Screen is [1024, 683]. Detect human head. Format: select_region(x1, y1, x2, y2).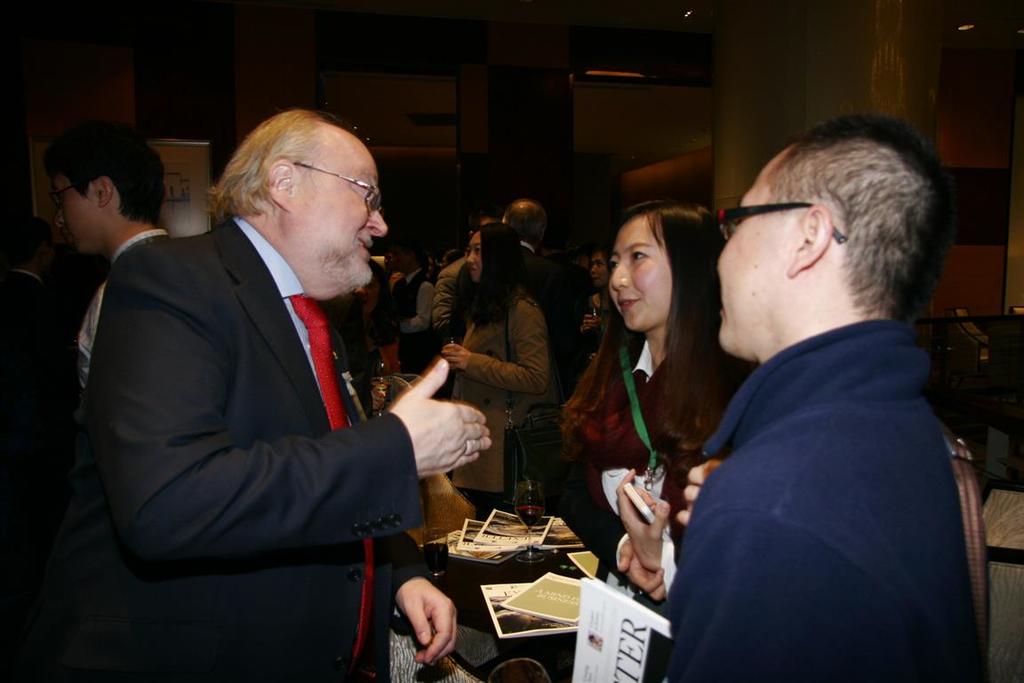
select_region(588, 250, 613, 288).
